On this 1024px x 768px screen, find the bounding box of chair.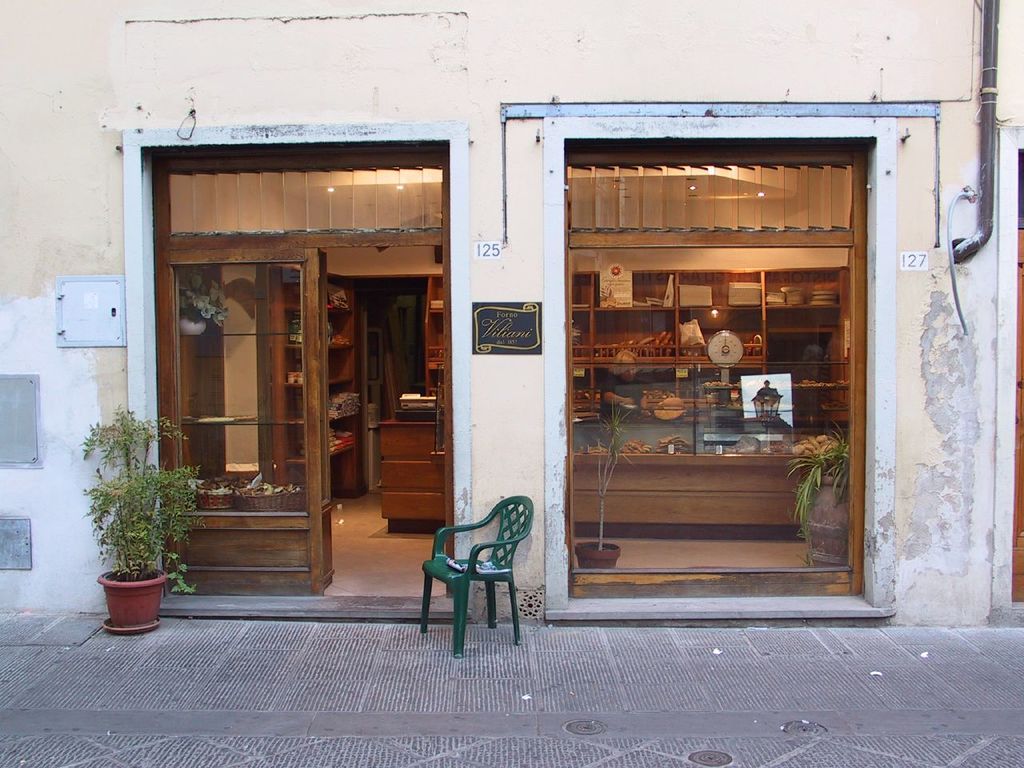
Bounding box: l=417, t=498, r=540, b=650.
